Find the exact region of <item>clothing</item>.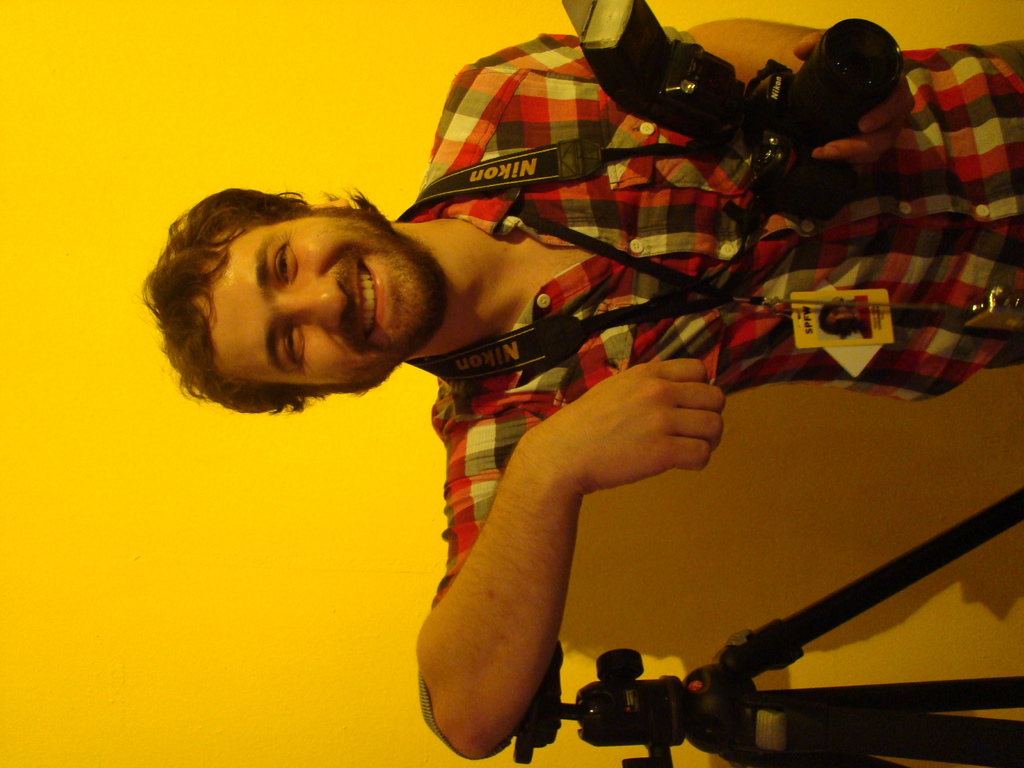
Exact region: 433,25,1023,604.
